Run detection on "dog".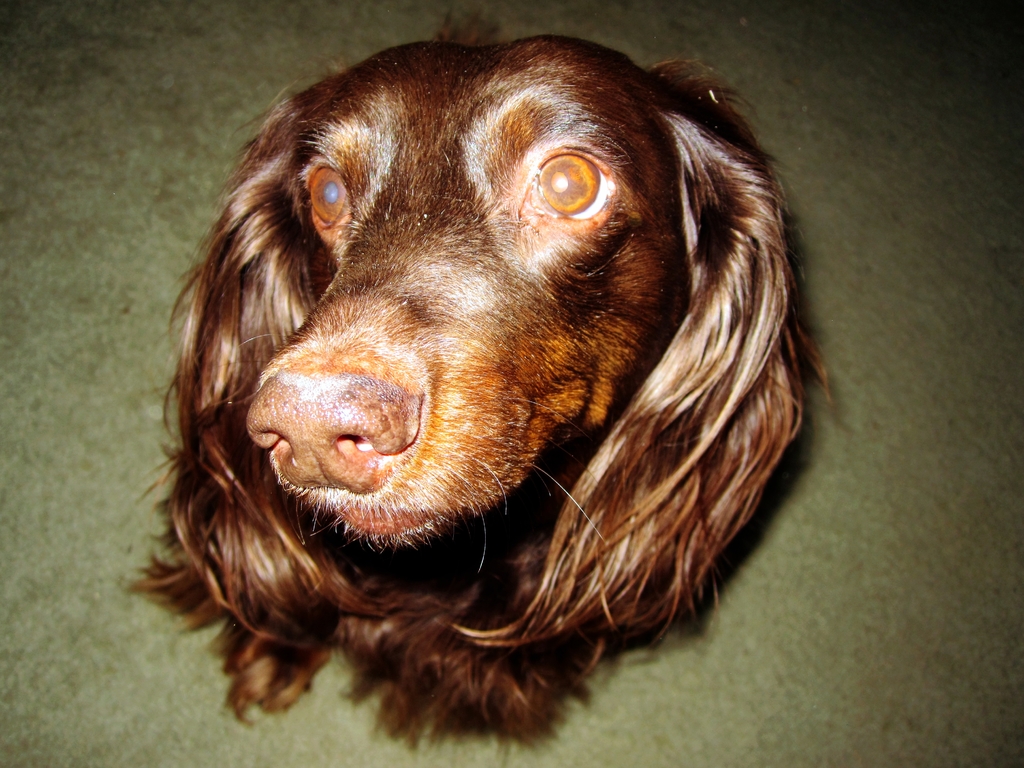
Result: (124, 2, 836, 760).
